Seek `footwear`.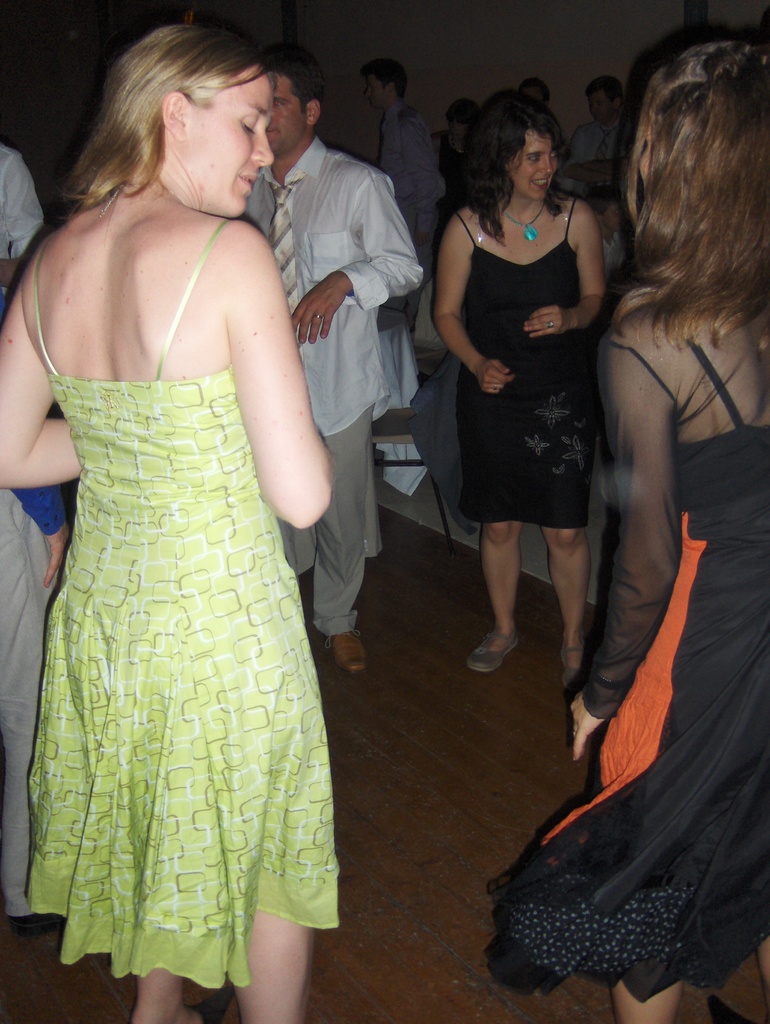
[468, 631, 522, 673].
